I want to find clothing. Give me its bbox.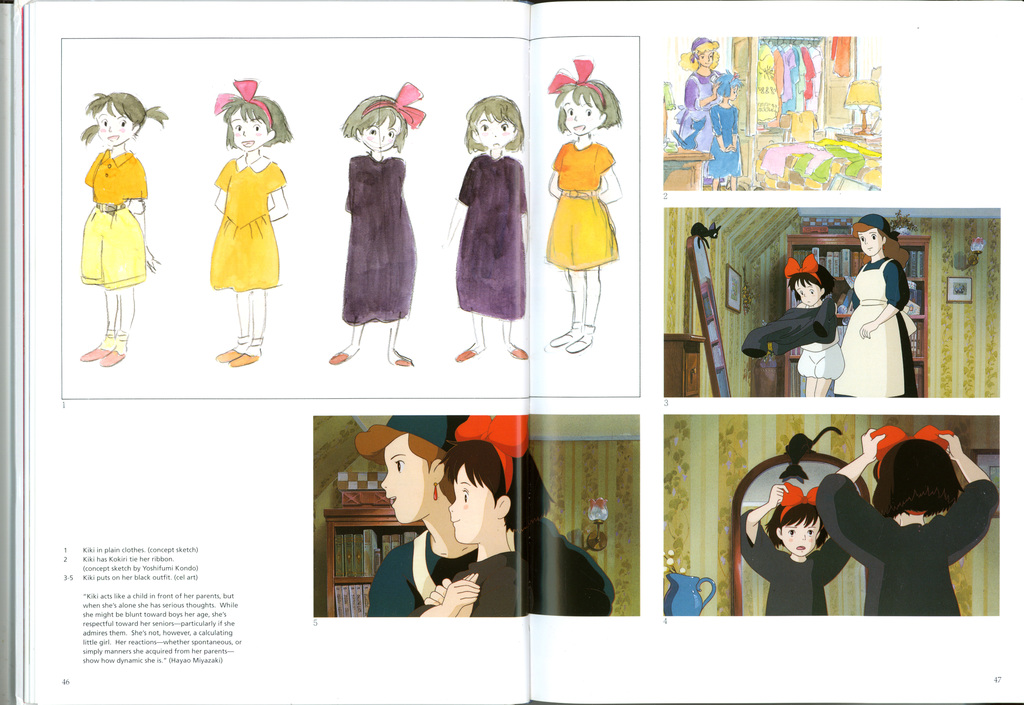
bbox(82, 150, 149, 288).
